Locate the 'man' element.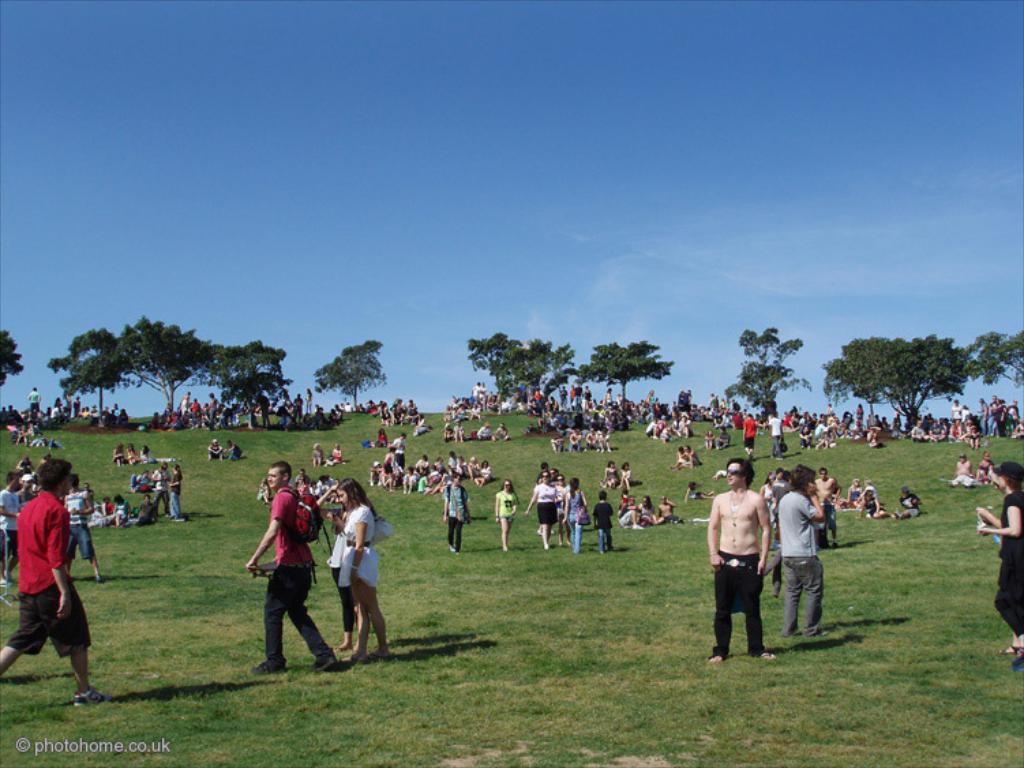
Element bbox: [left=4, top=472, right=29, bottom=581].
